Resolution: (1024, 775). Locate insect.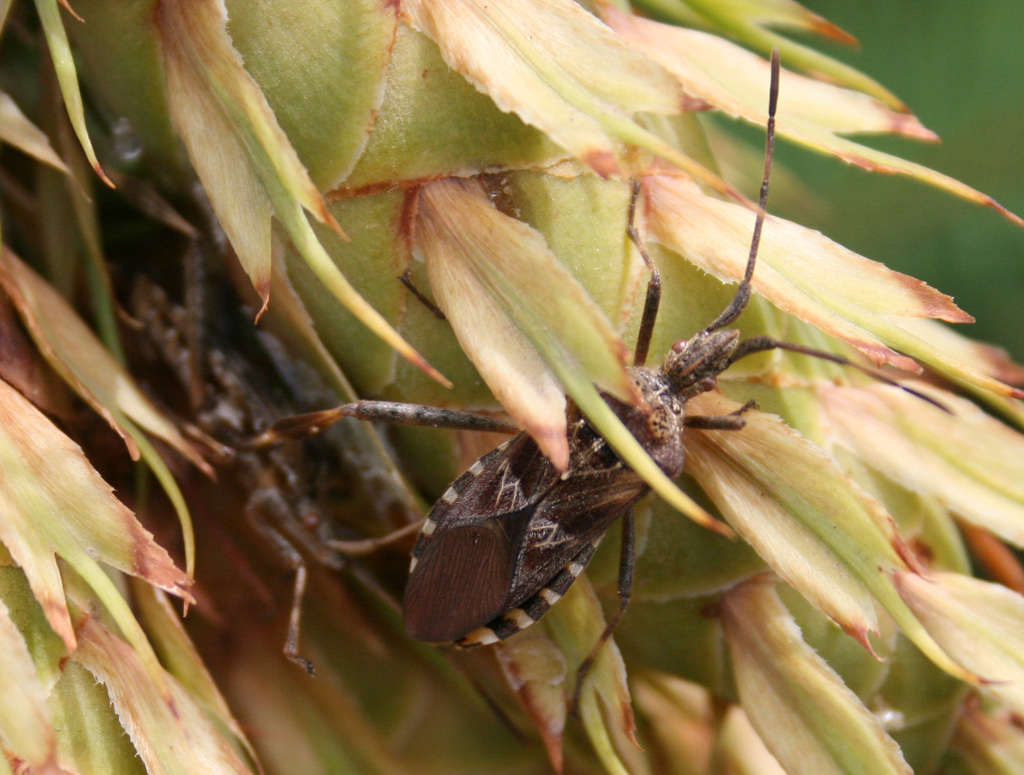
248,50,958,720.
